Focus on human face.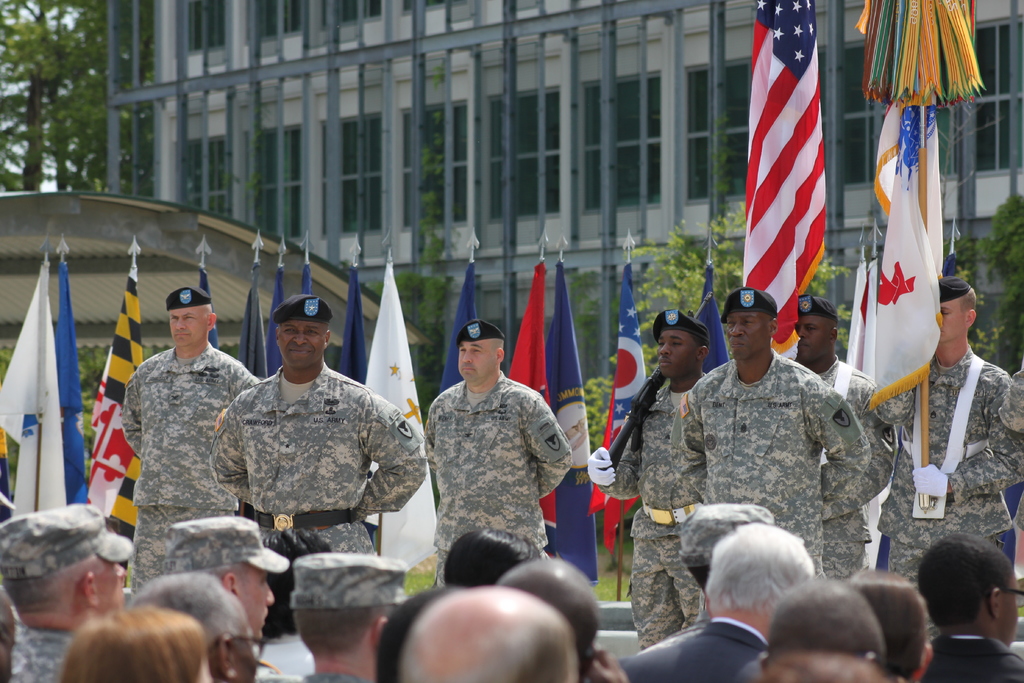
Focused at region(938, 295, 964, 343).
